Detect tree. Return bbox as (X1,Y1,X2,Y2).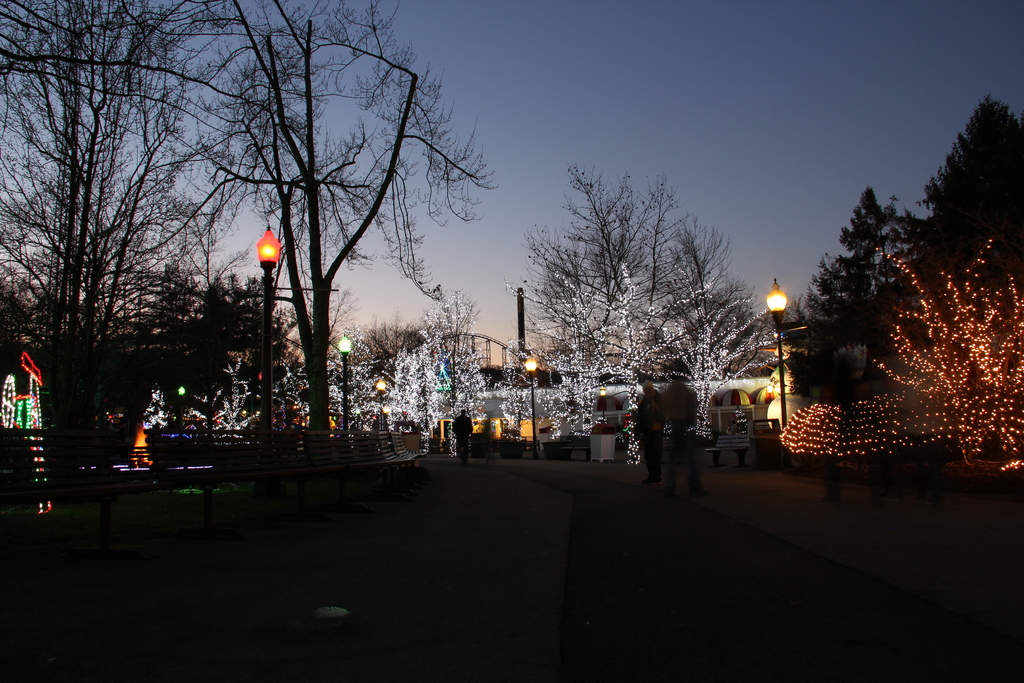
(780,192,922,427).
